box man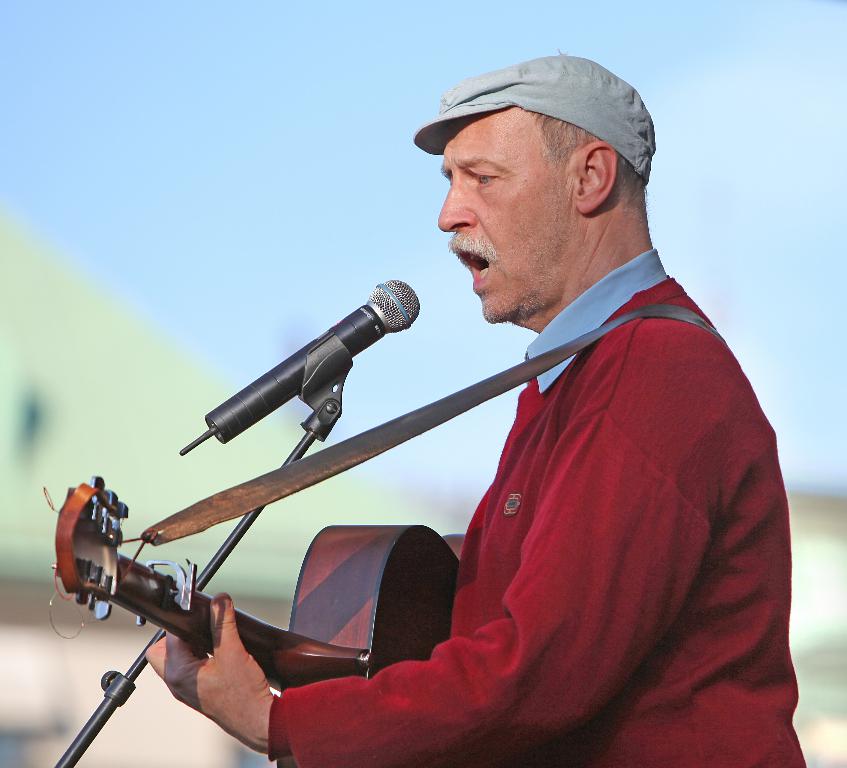
select_region(290, 53, 796, 759)
